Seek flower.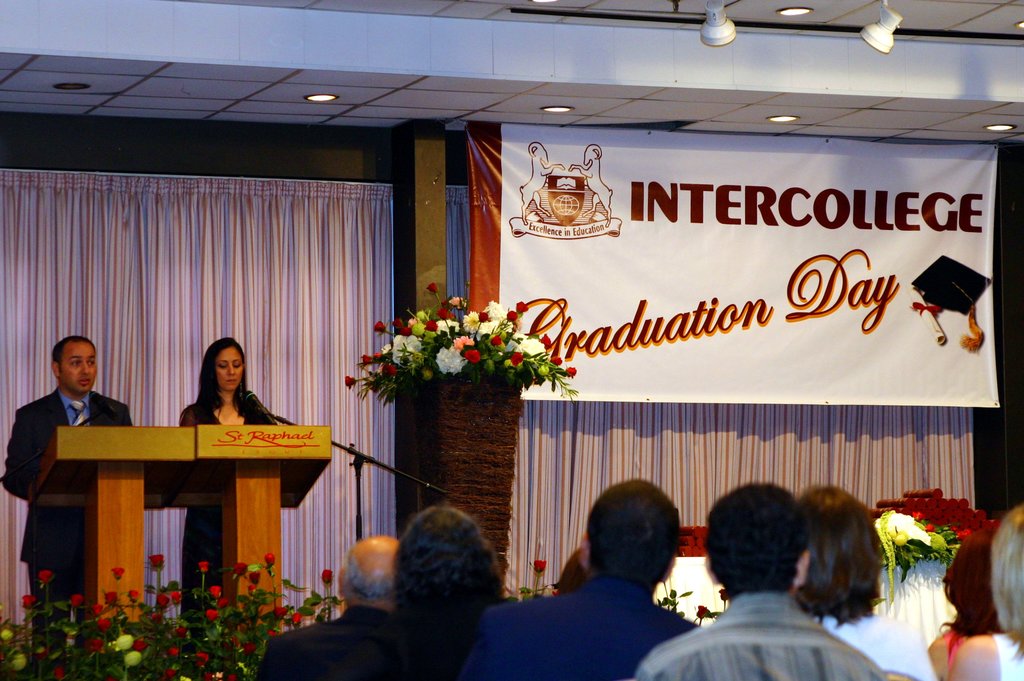
205 611 218 619.
